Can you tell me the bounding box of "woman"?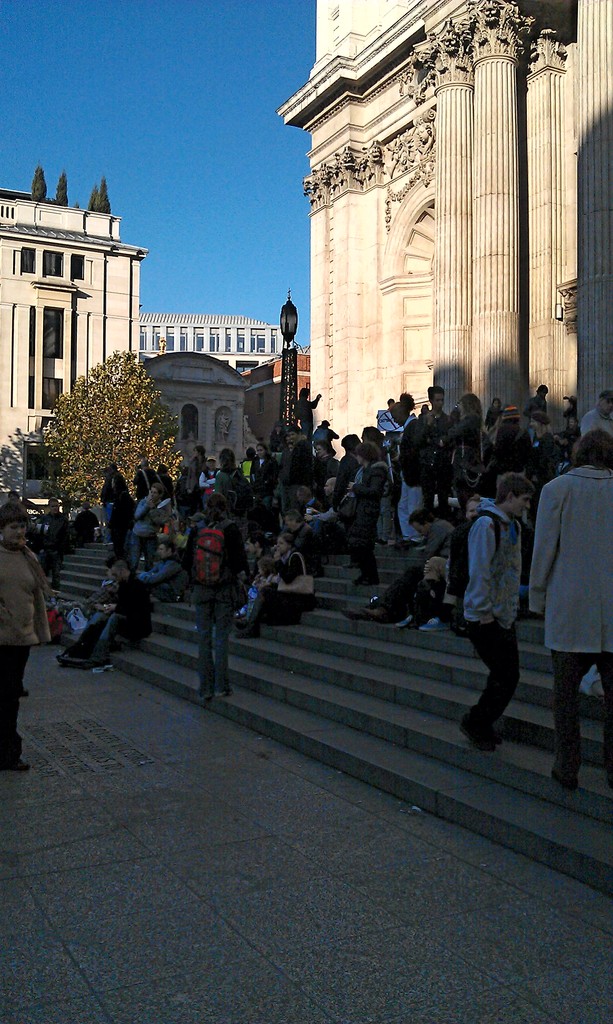
bbox=(128, 486, 165, 572).
